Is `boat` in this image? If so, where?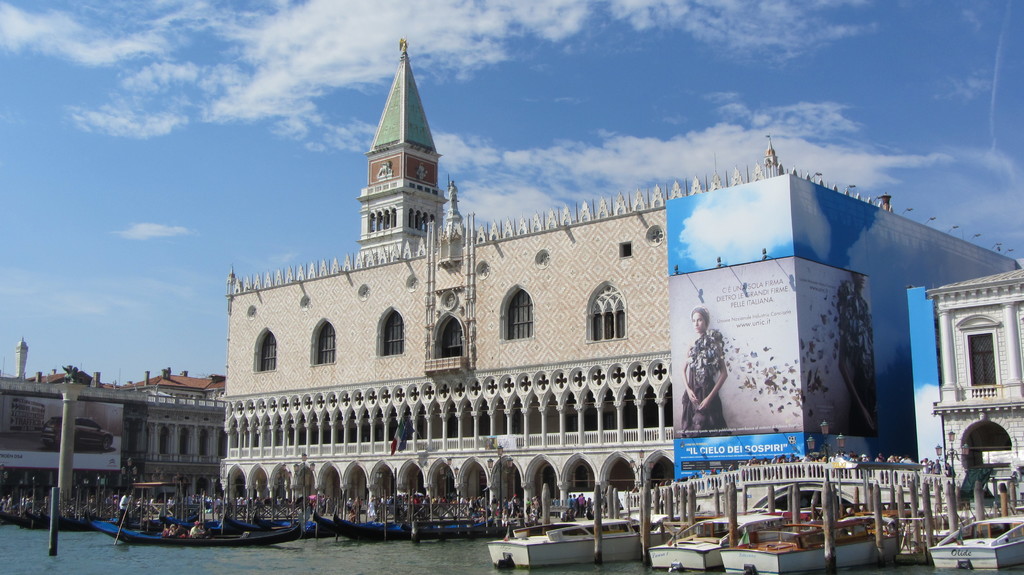
Yes, at left=643, top=510, right=786, bottom=573.
